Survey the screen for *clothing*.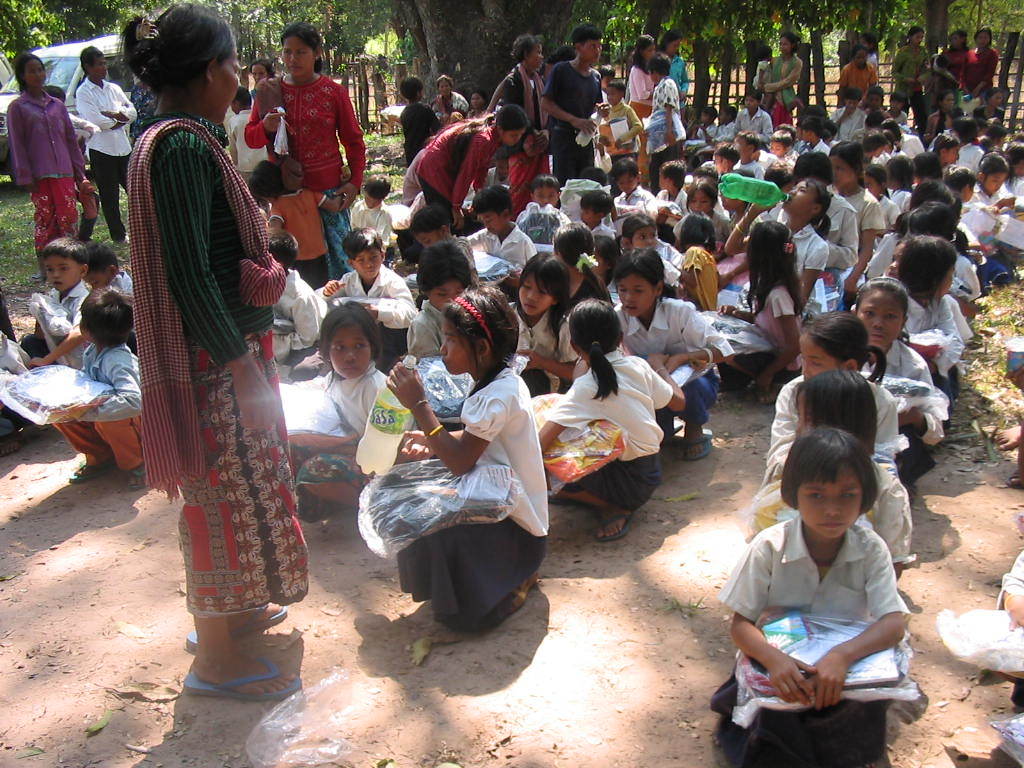
Survey found: bbox=[478, 220, 536, 260].
